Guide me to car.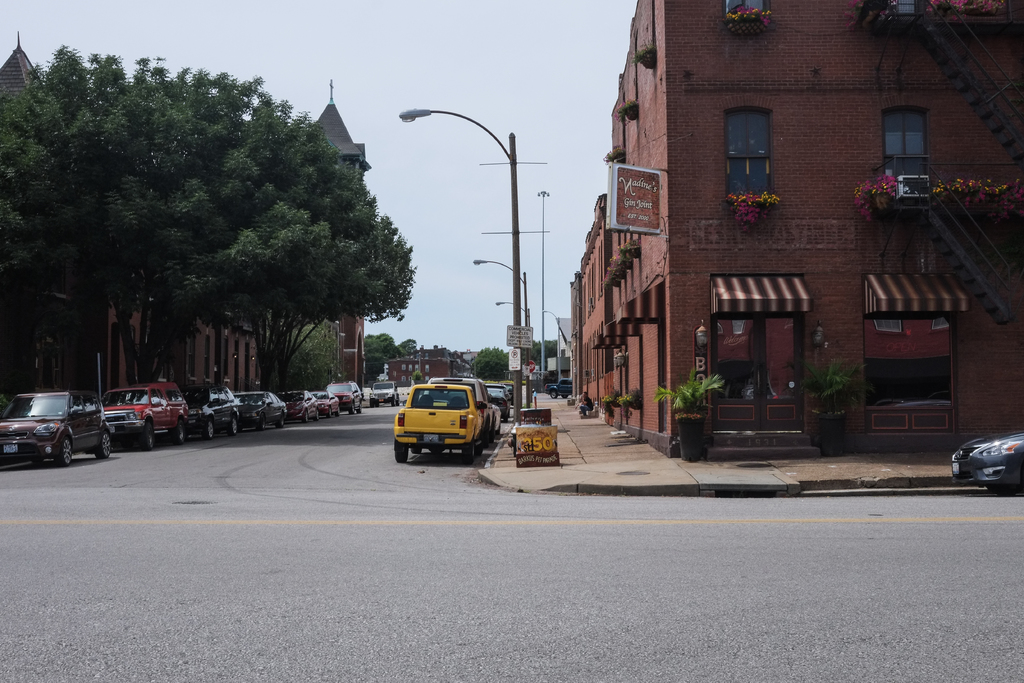
Guidance: left=948, top=431, right=1023, bottom=488.
